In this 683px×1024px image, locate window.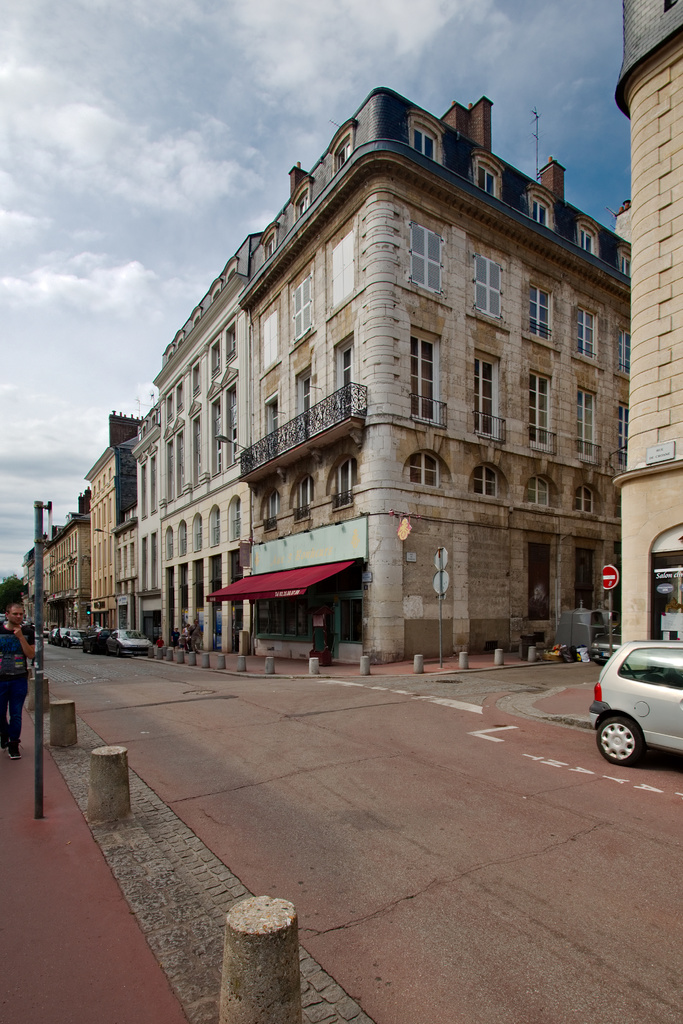
Bounding box: 193/417/205/477.
